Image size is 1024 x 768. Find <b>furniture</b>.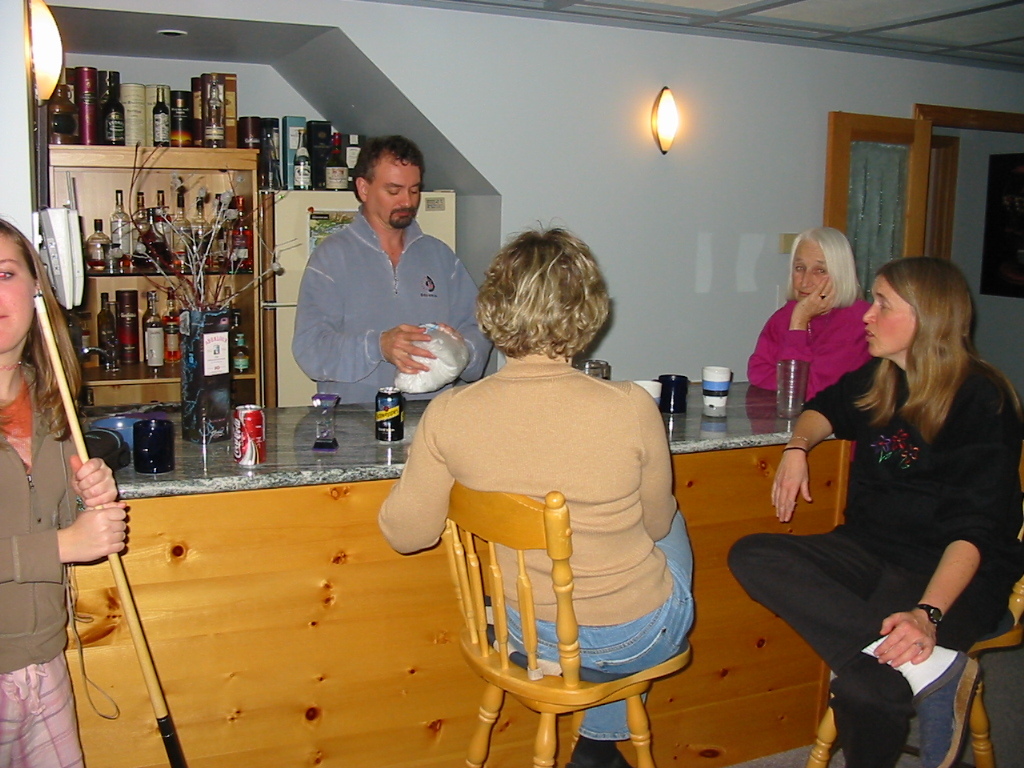
[47,146,265,408].
